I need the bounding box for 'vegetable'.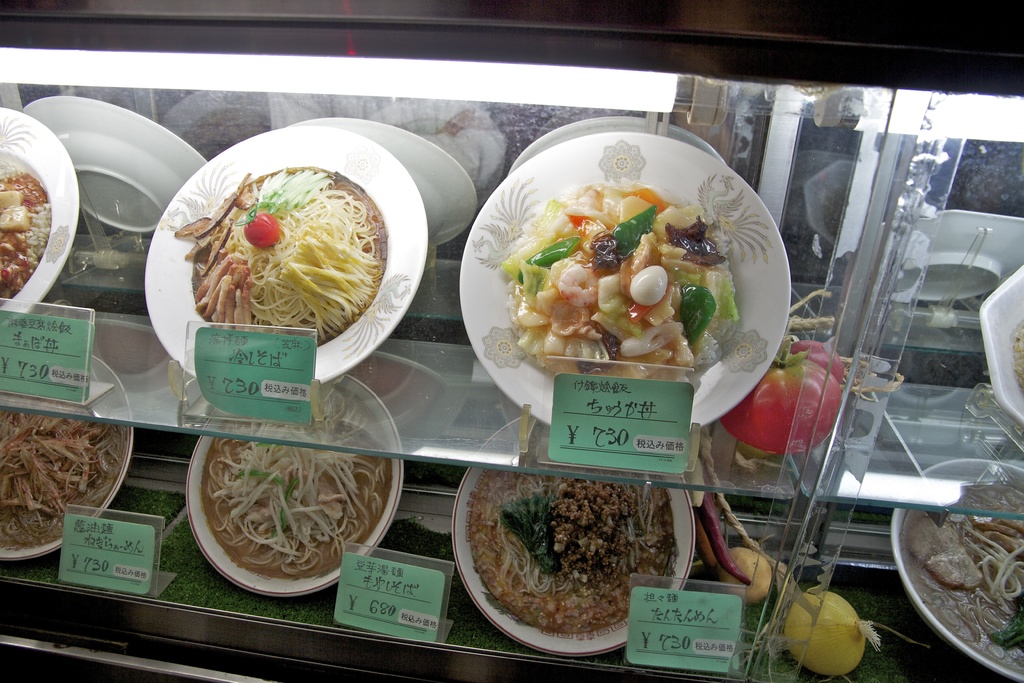
Here it is: <region>269, 476, 299, 539</region>.
